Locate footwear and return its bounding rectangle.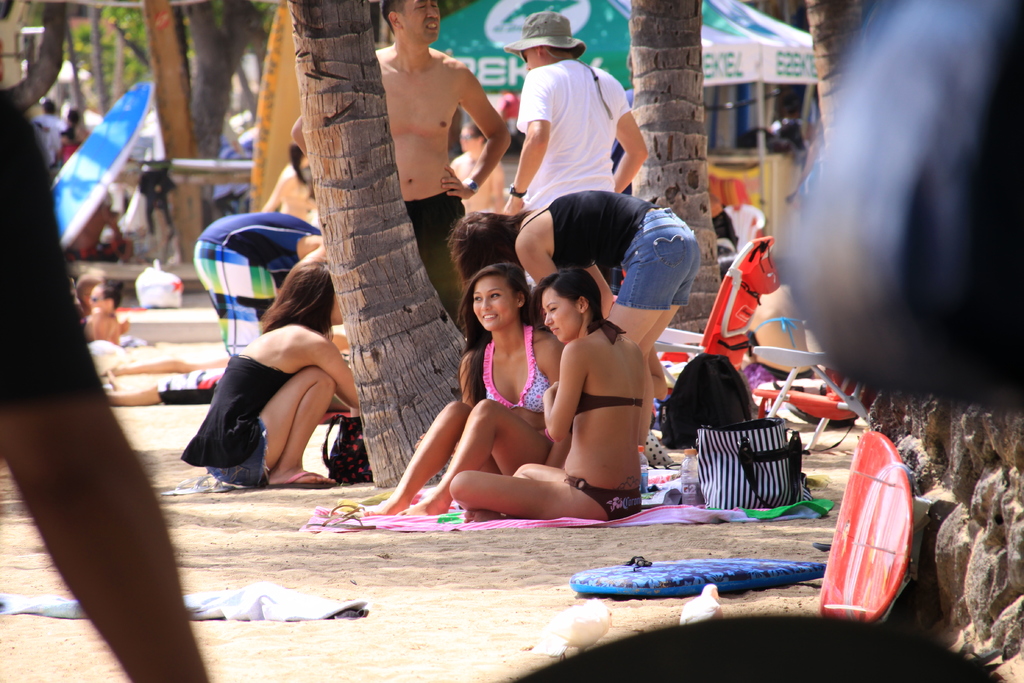
select_region(160, 472, 204, 501).
